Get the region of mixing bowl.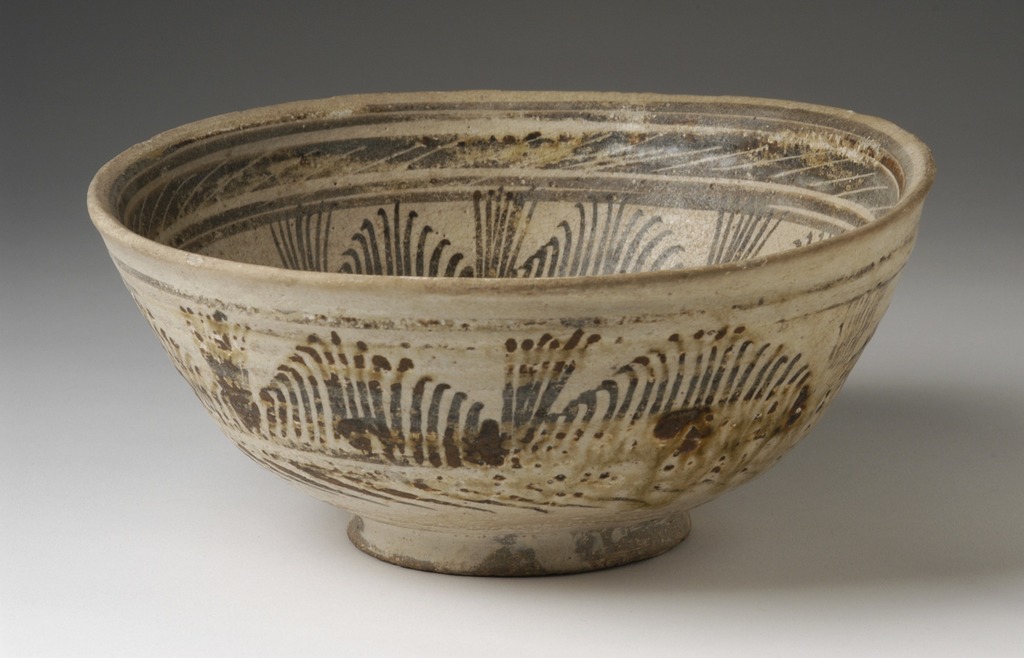
x1=49, y1=108, x2=908, y2=589.
